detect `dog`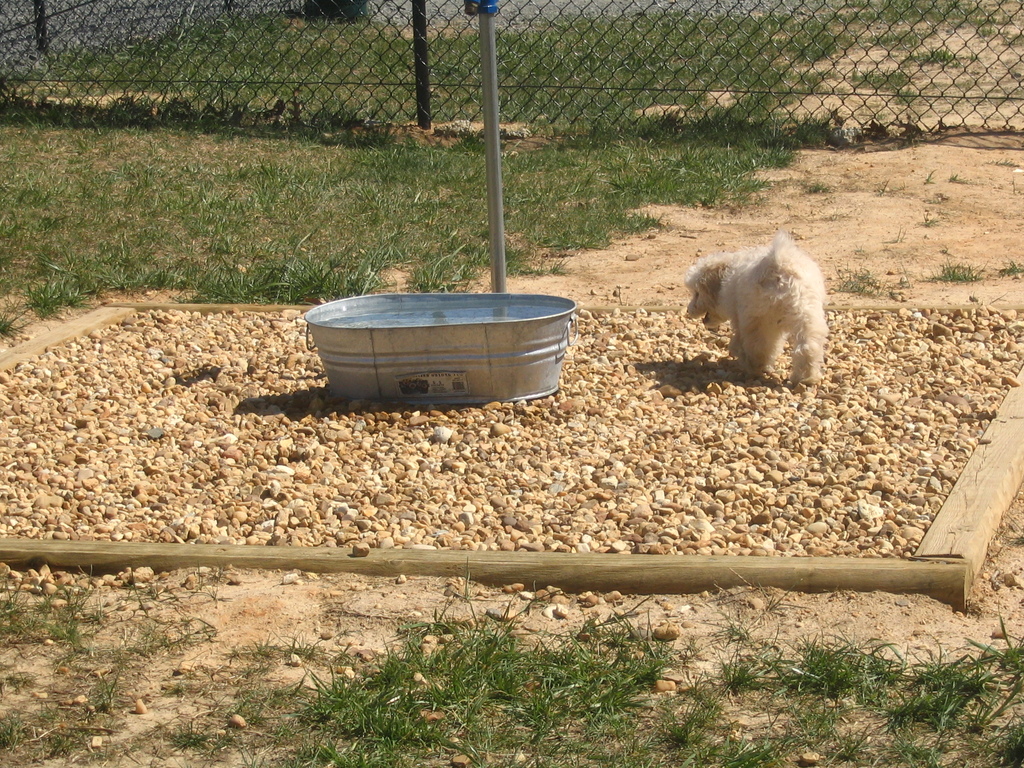
{"left": 684, "top": 230, "right": 826, "bottom": 383}
